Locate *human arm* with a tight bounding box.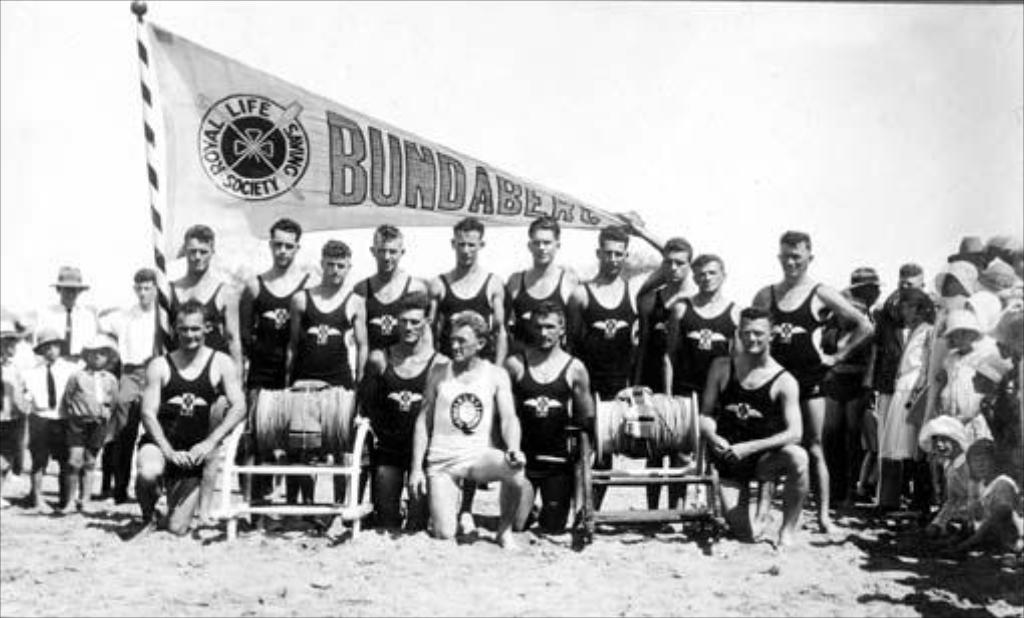
(x1=355, y1=291, x2=365, y2=377).
